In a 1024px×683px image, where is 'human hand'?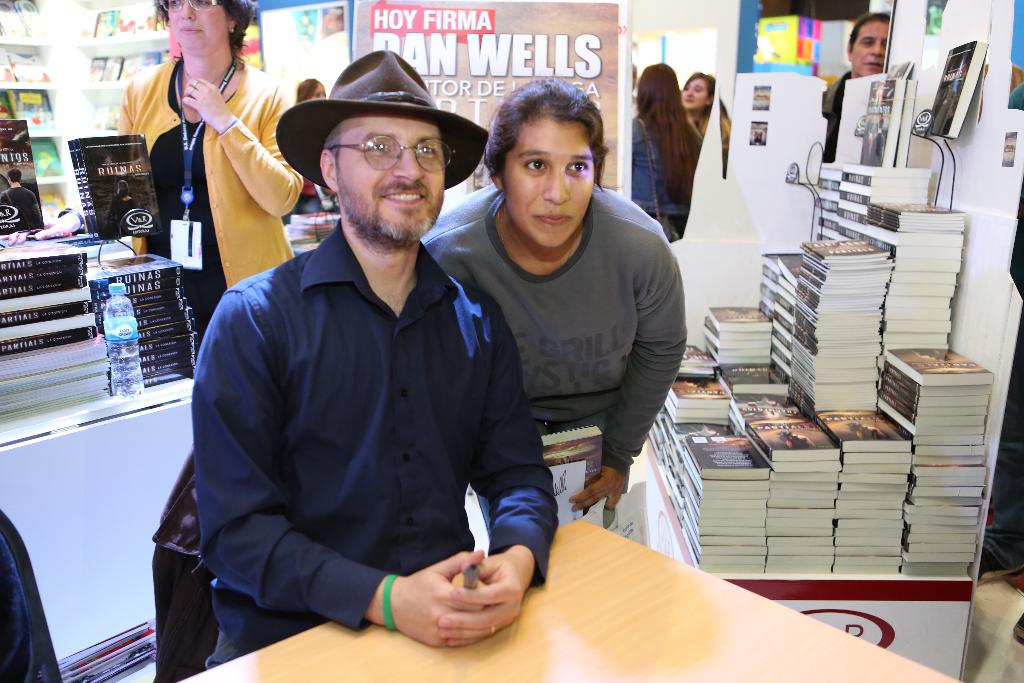
(435,549,529,649).
